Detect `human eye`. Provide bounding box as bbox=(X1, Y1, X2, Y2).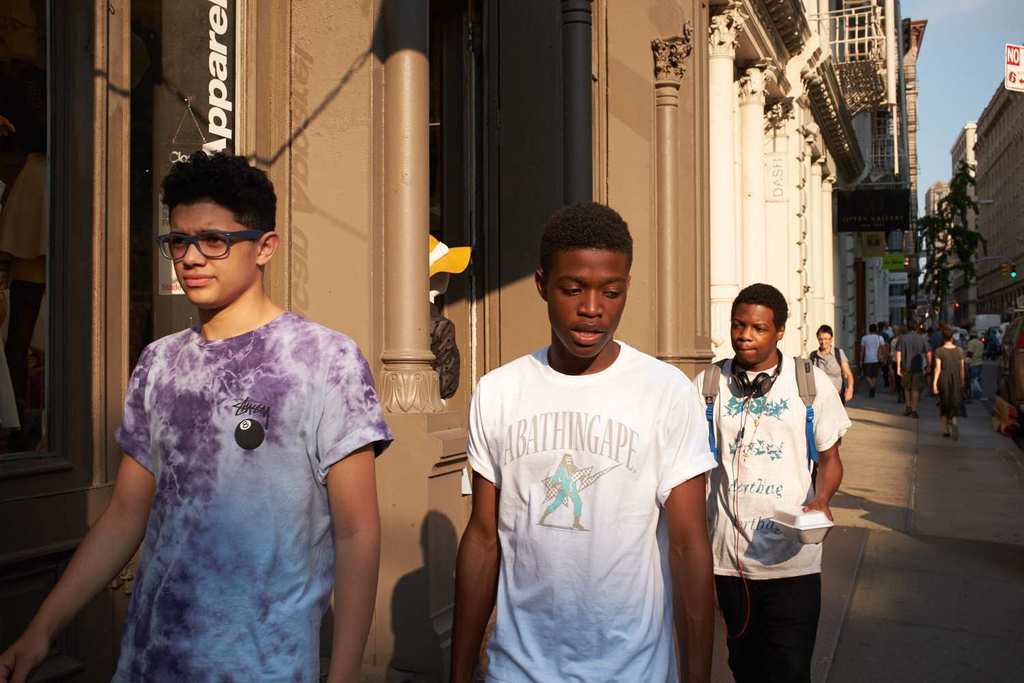
bbox=(169, 236, 186, 245).
